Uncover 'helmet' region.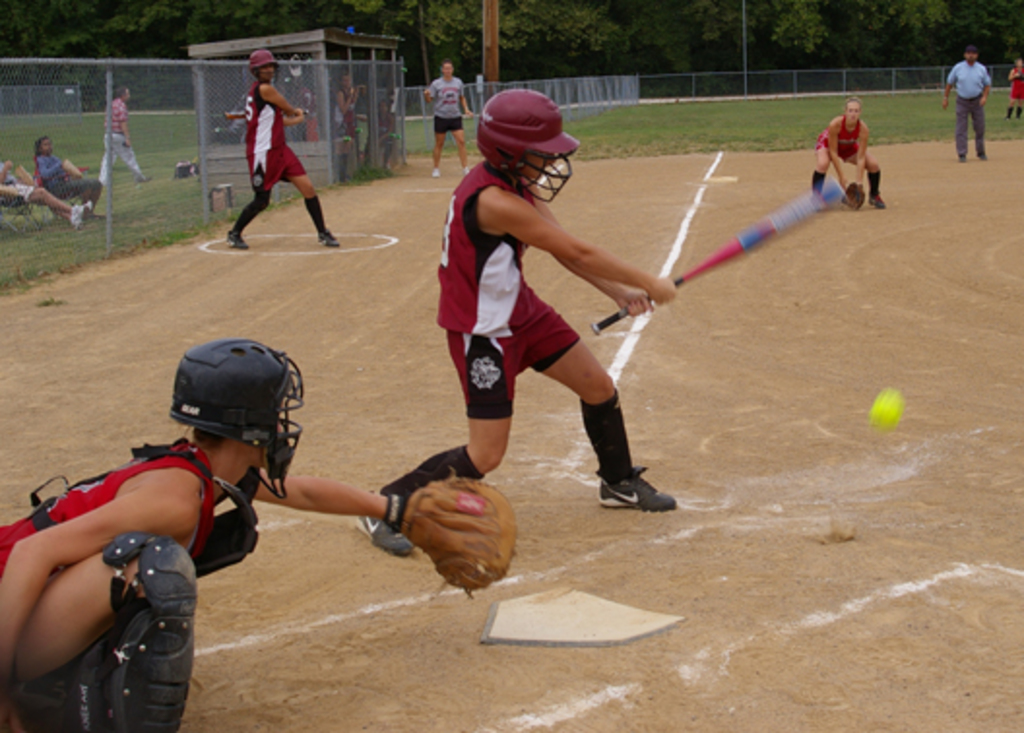
Uncovered: {"left": 252, "top": 45, "right": 277, "bottom": 74}.
